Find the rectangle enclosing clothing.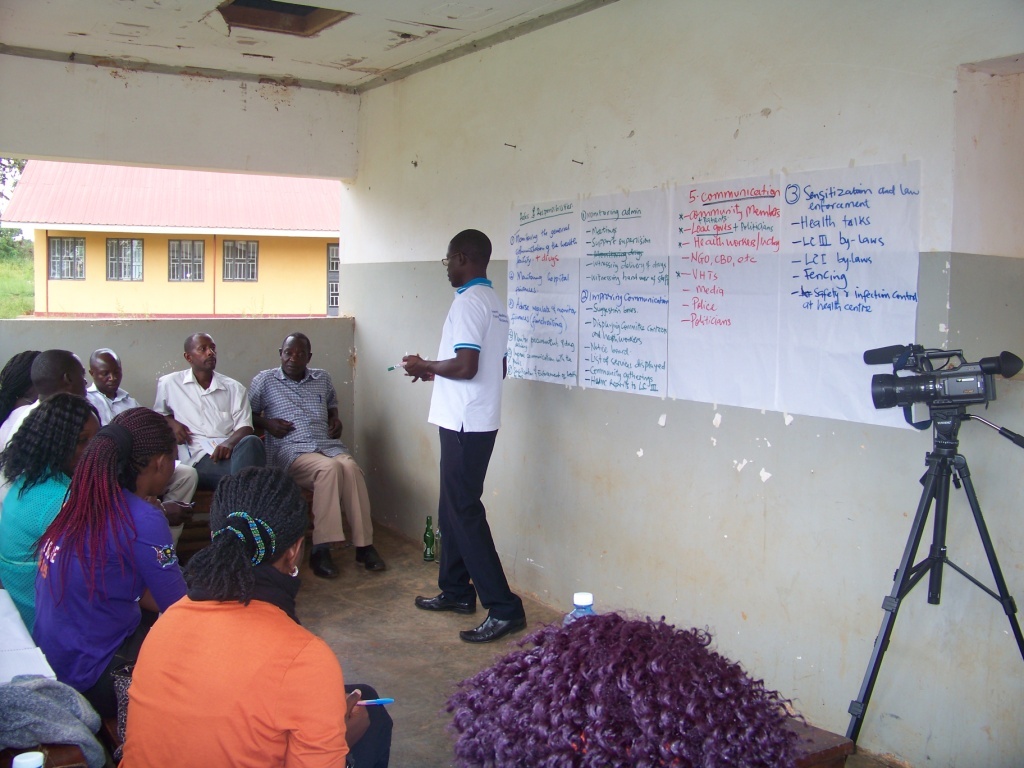
[249, 357, 373, 556].
